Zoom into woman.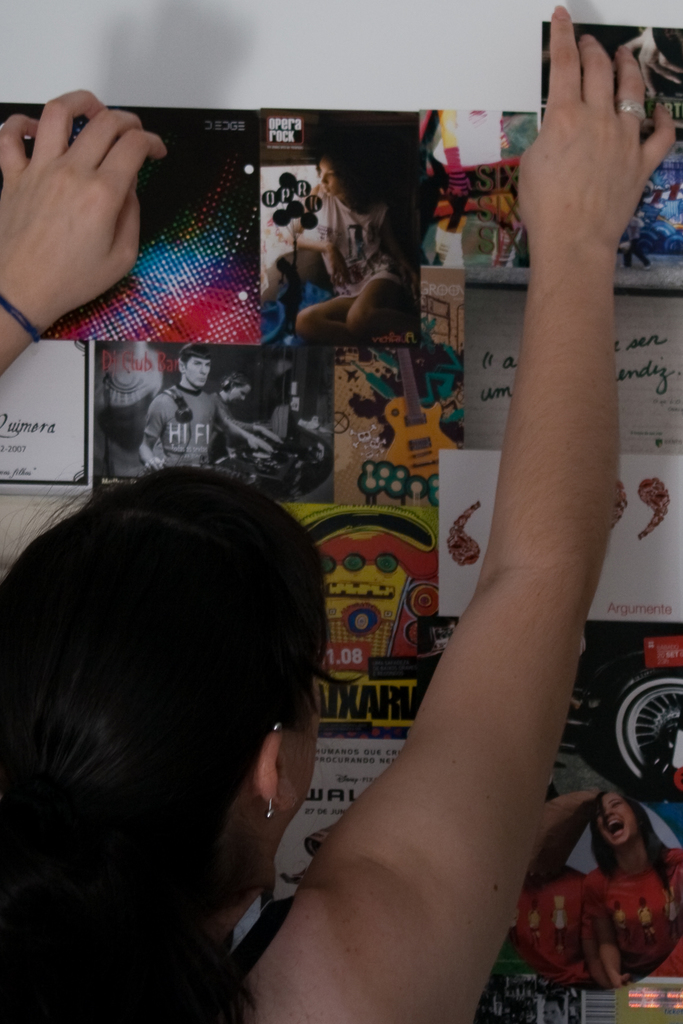
Zoom target: [295, 142, 411, 343].
